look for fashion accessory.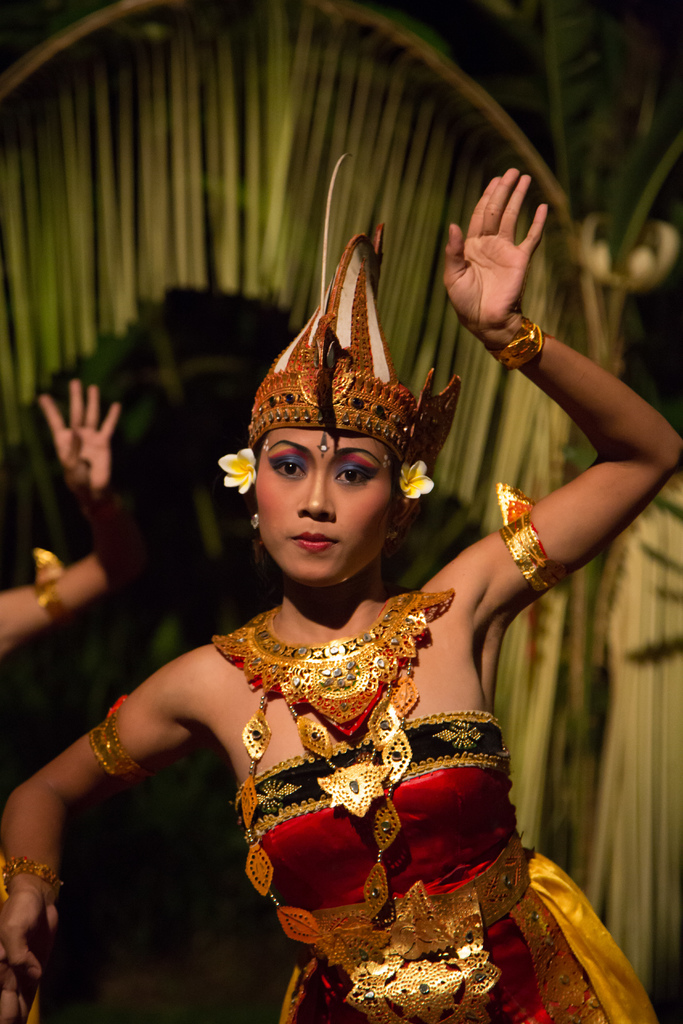
Found: [29, 547, 65, 619].
